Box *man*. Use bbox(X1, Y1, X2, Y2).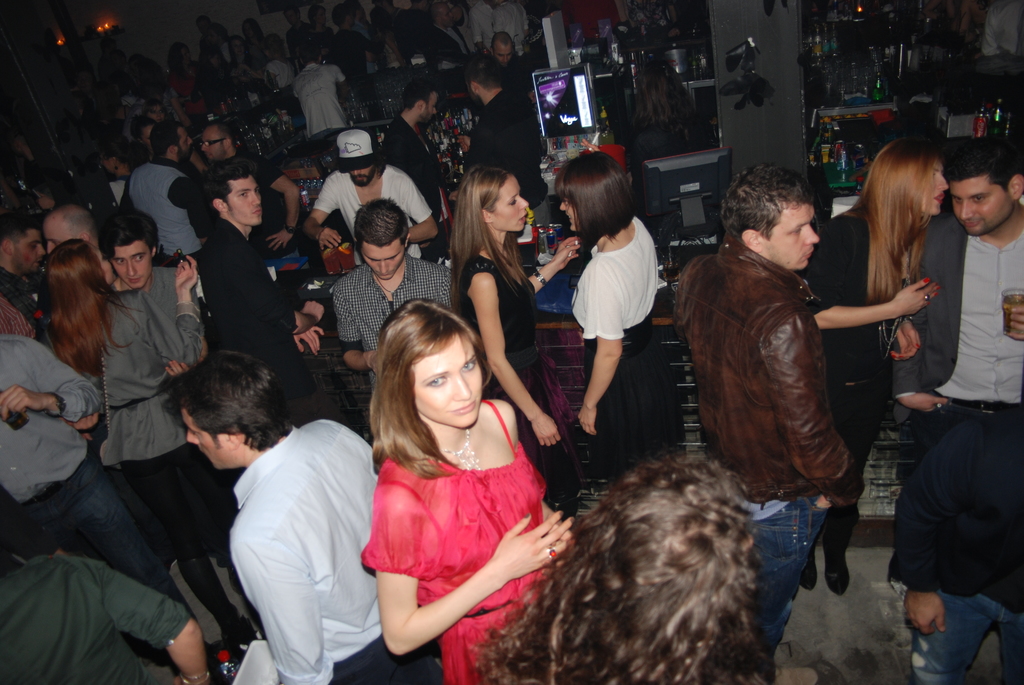
bbox(888, 132, 1023, 597).
